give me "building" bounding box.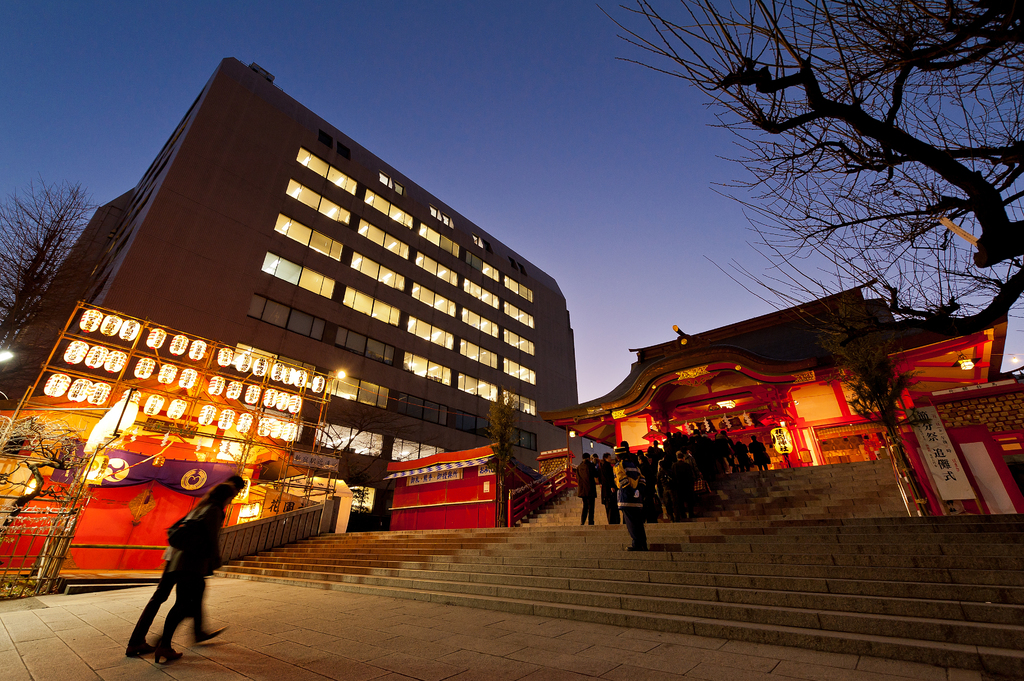
bbox=[203, 279, 1023, 678].
